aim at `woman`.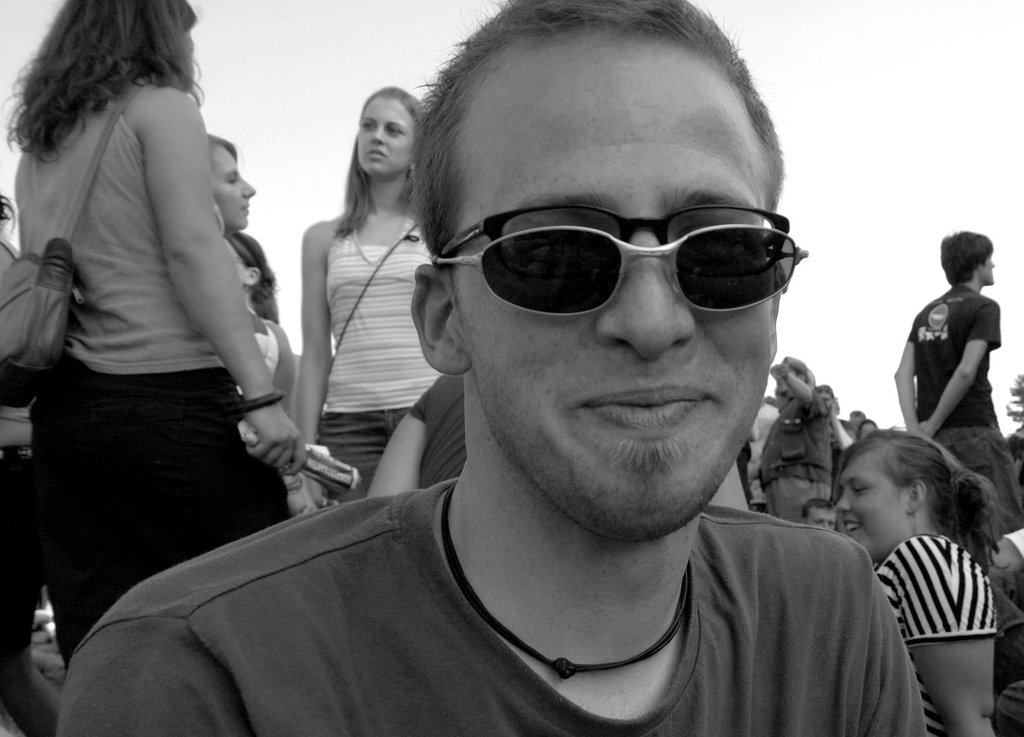
Aimed at rect(0, 189, 61, 736).
